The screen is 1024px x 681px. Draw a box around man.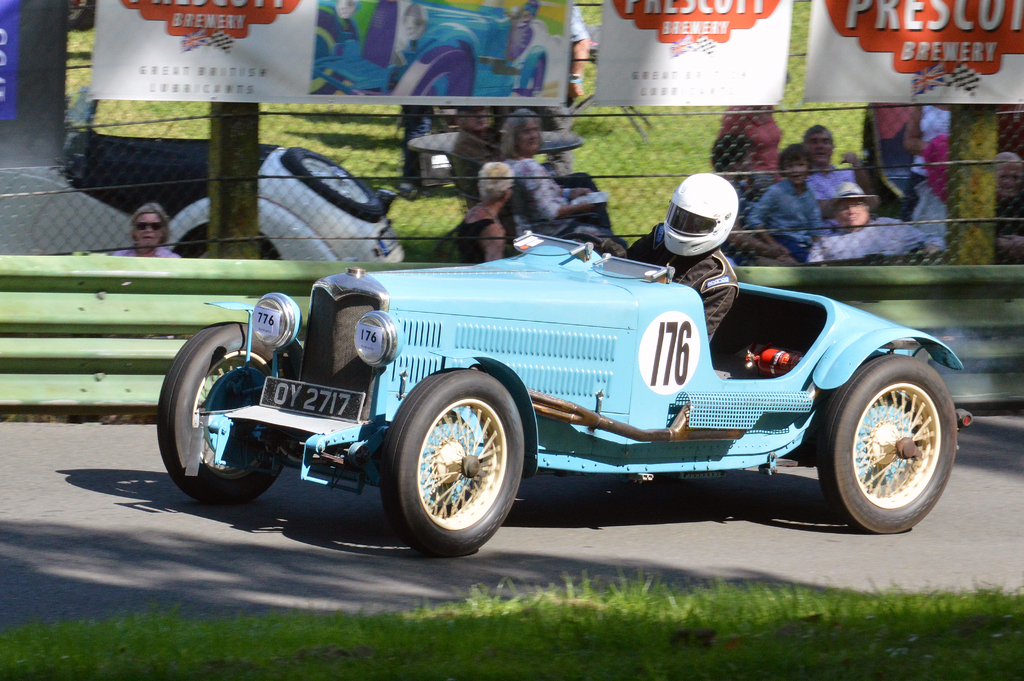
pyautogui.locateOnScreen(800, 124, 877, 229).
